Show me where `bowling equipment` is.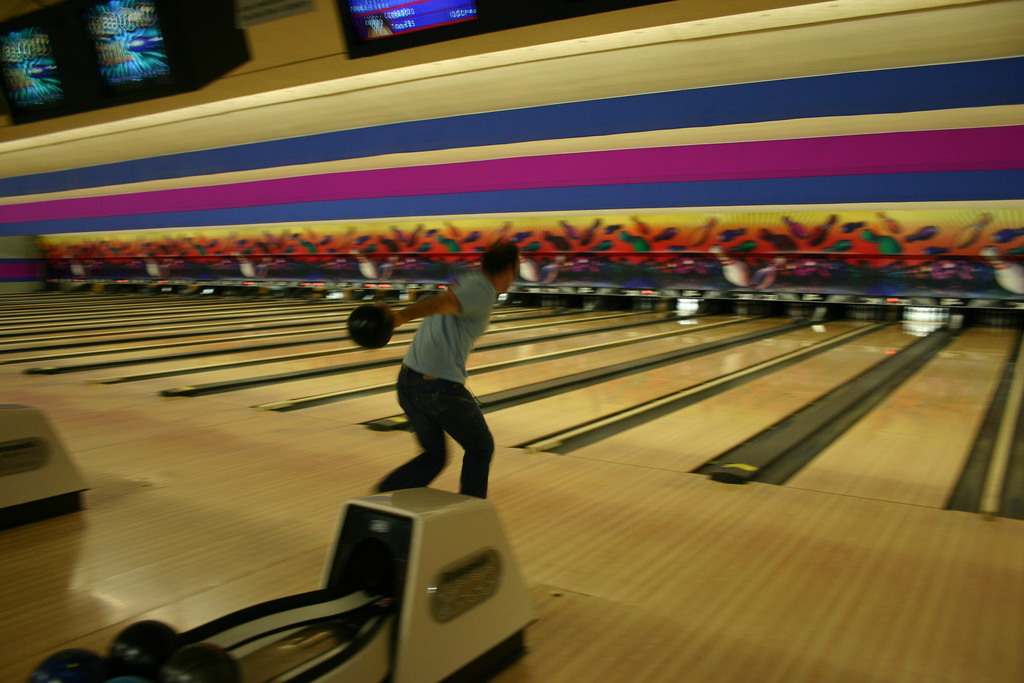
`bowling equipment` is at crop(0, 395, 93, 537).
